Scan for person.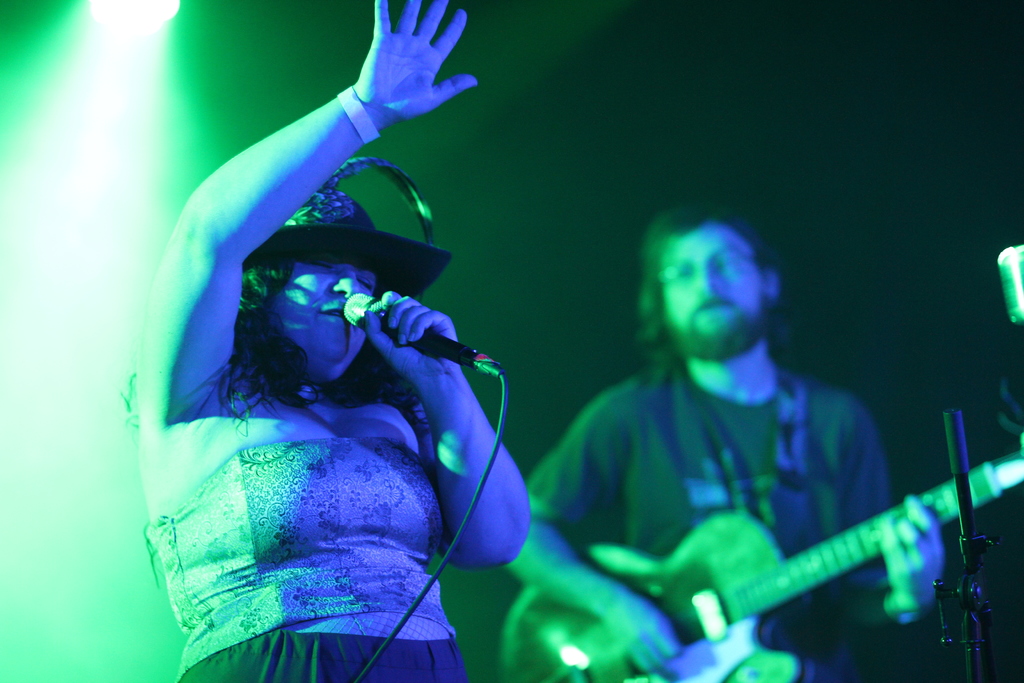
Scan result: region(495, 202, 948, 682).
